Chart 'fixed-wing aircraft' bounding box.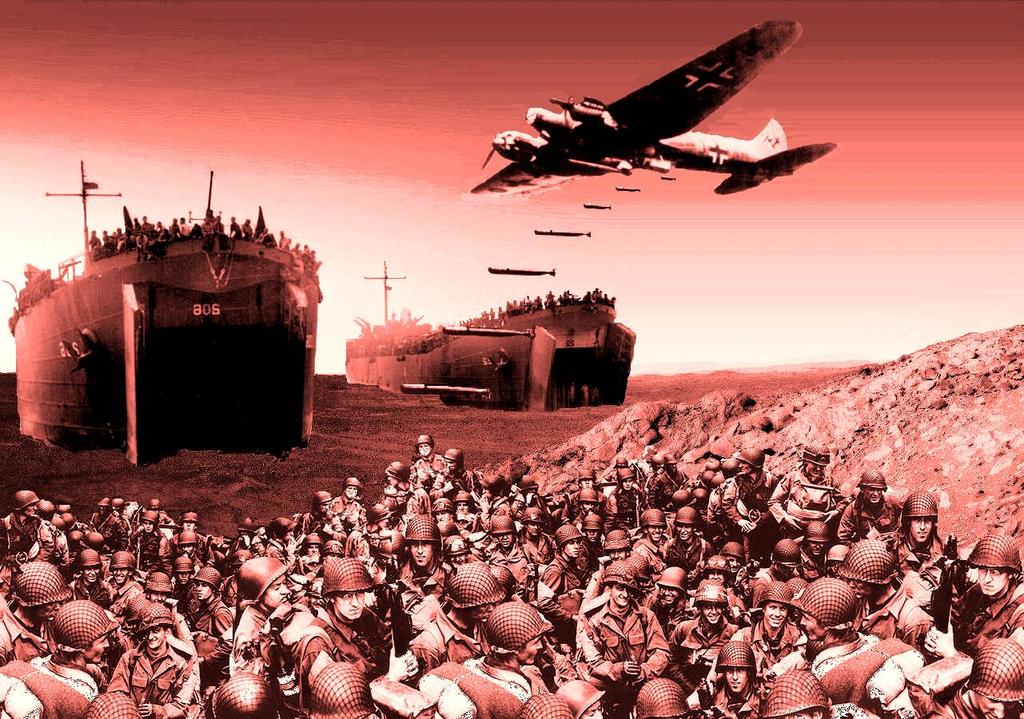
Charted: <box>460,14,839,190</box>.
